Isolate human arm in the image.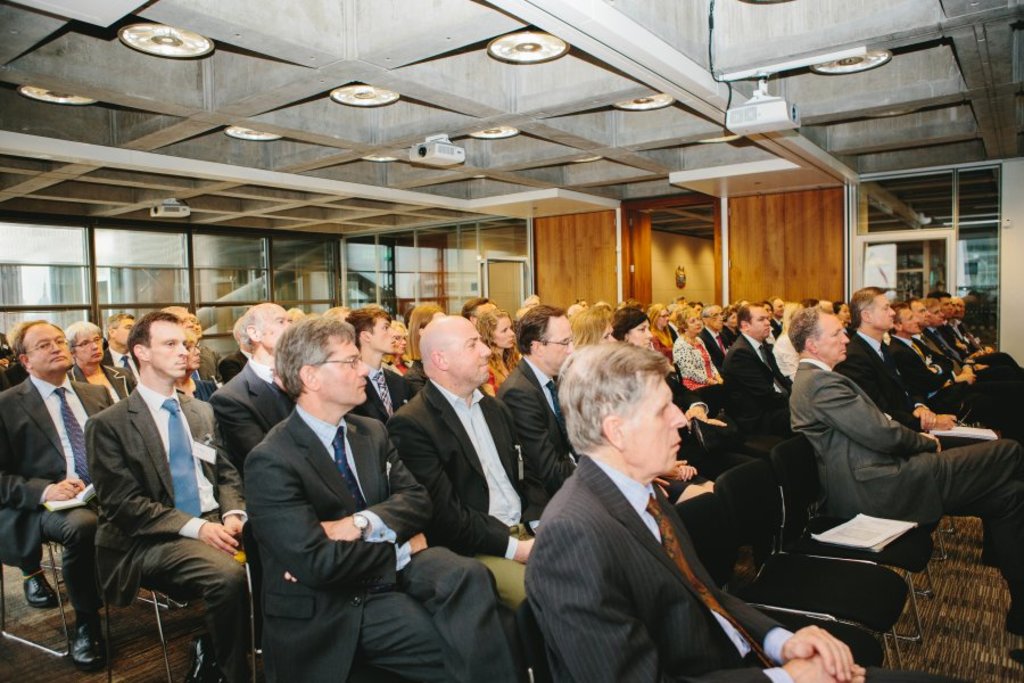
Isolated region: 0,392,89,510.
